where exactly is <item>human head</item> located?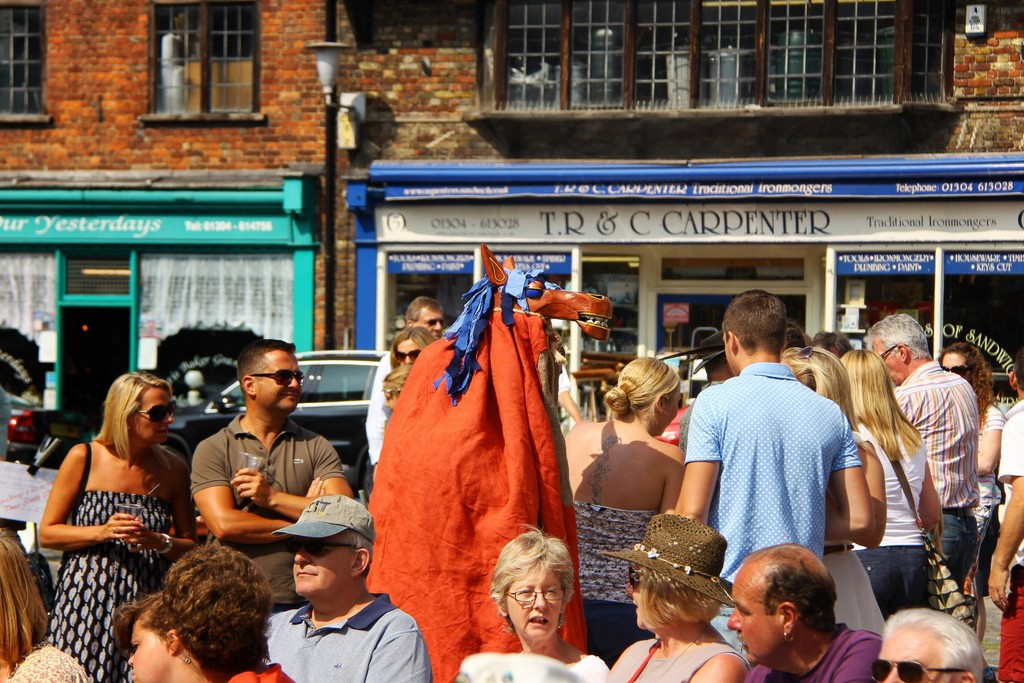
Its bounding box is pyautogui.locateOnScreen(239, 343, 307, 414).
